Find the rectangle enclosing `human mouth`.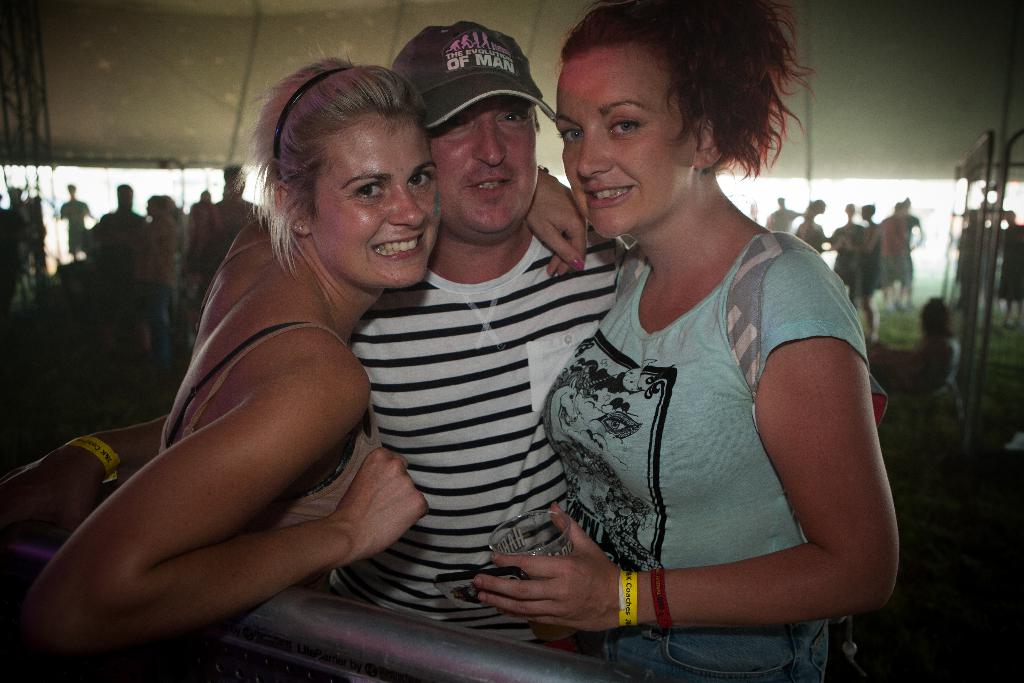
bbox=(465, 182, 513, 199).
